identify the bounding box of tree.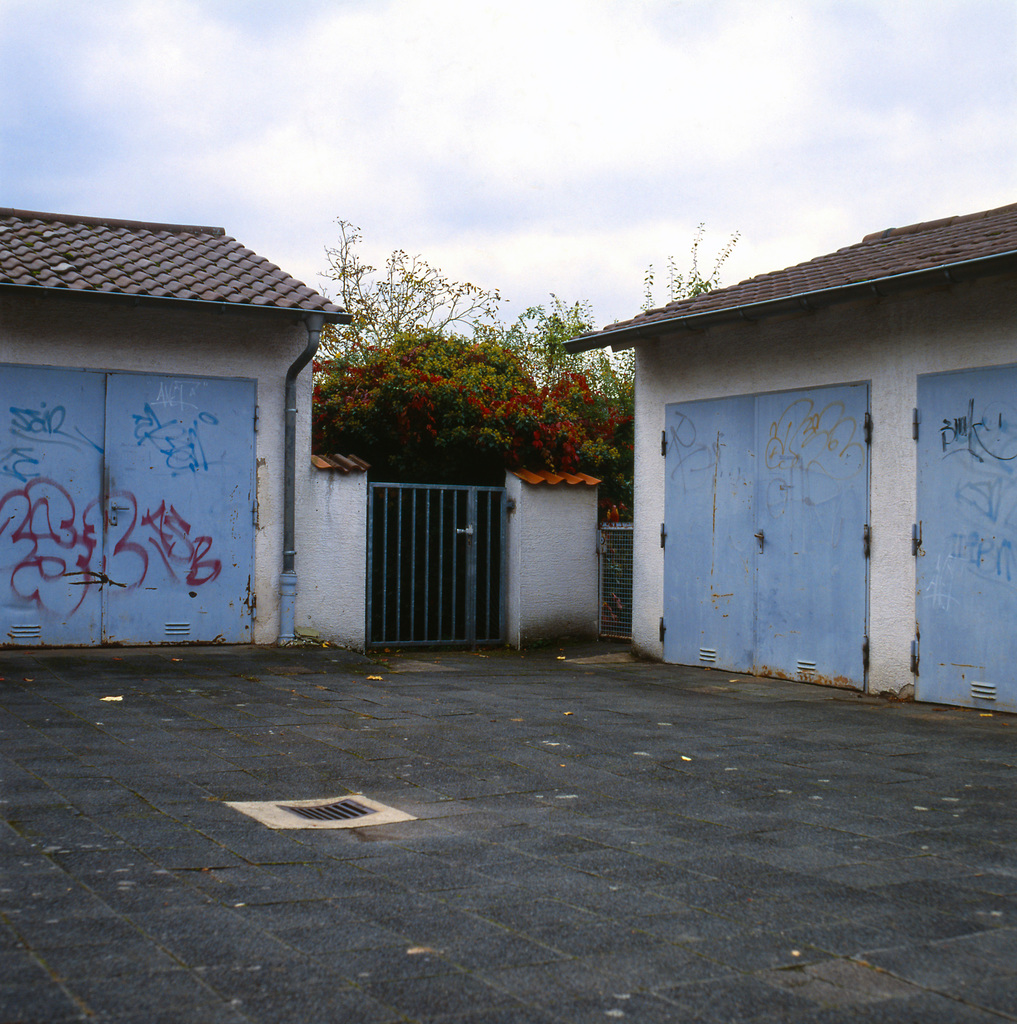
bbox=(327, 273, 594, 499).
